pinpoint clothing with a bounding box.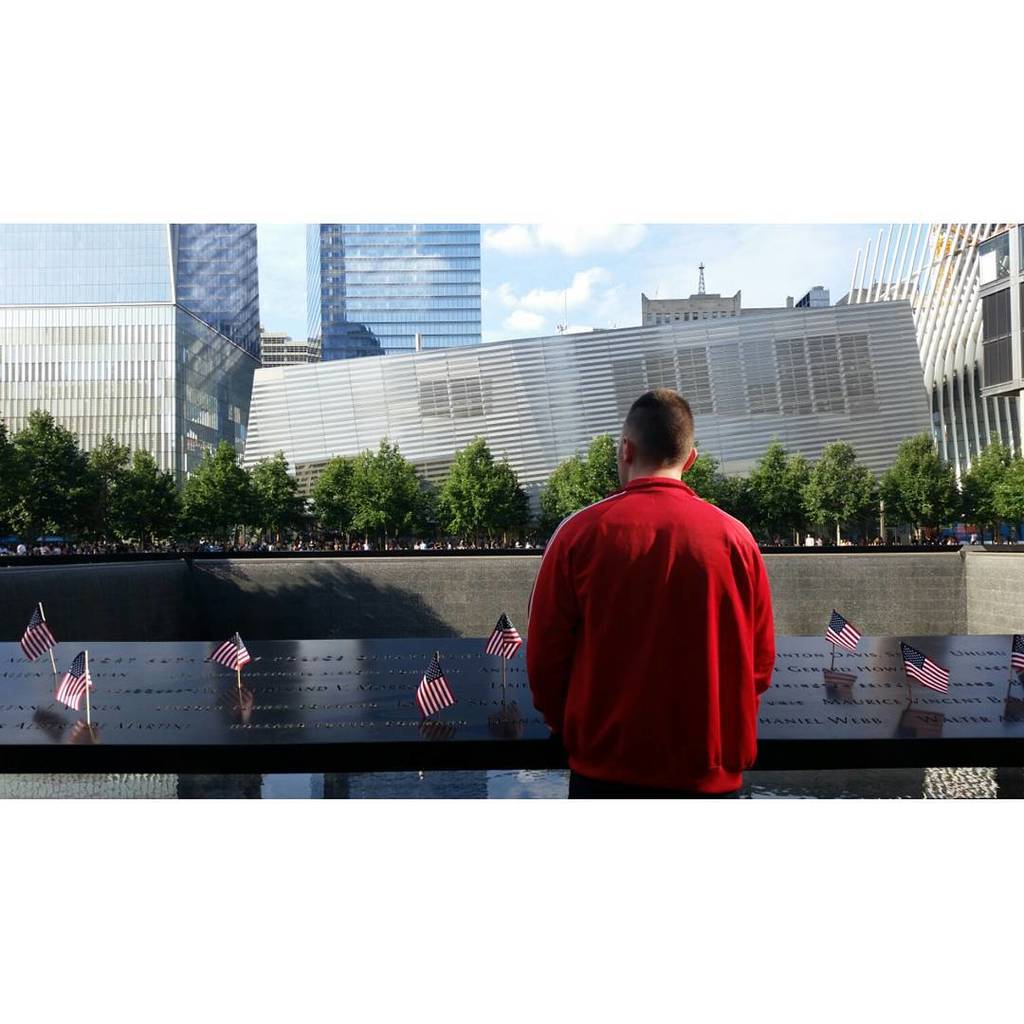
l=529, t=448, r=779, b=794.
